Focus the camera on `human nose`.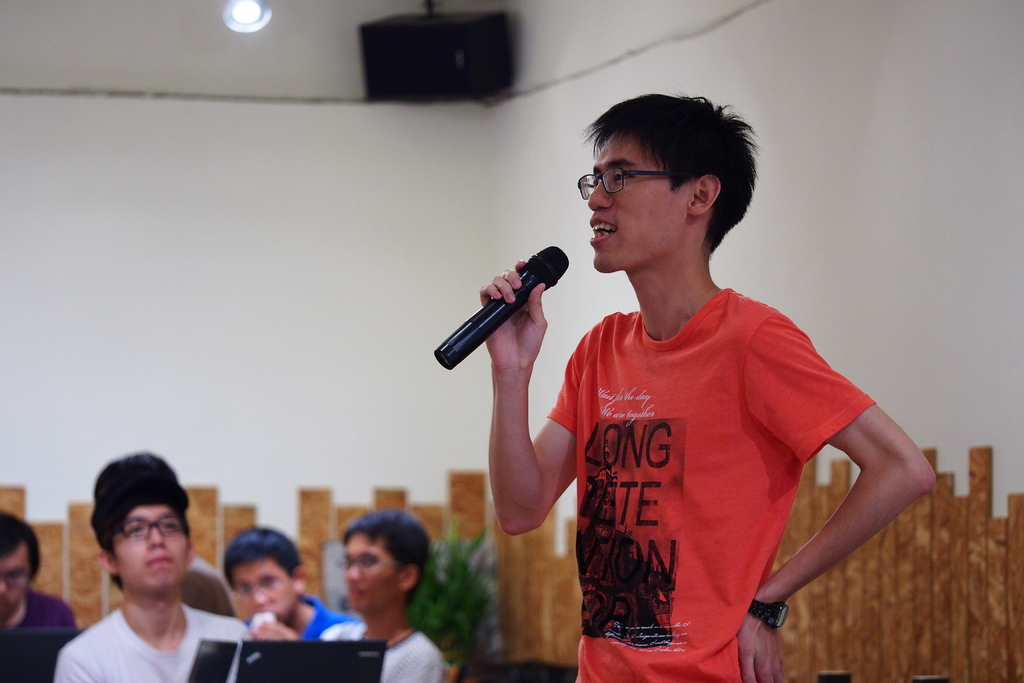
Focus region: bbox=[586, 179, 616, 205].
